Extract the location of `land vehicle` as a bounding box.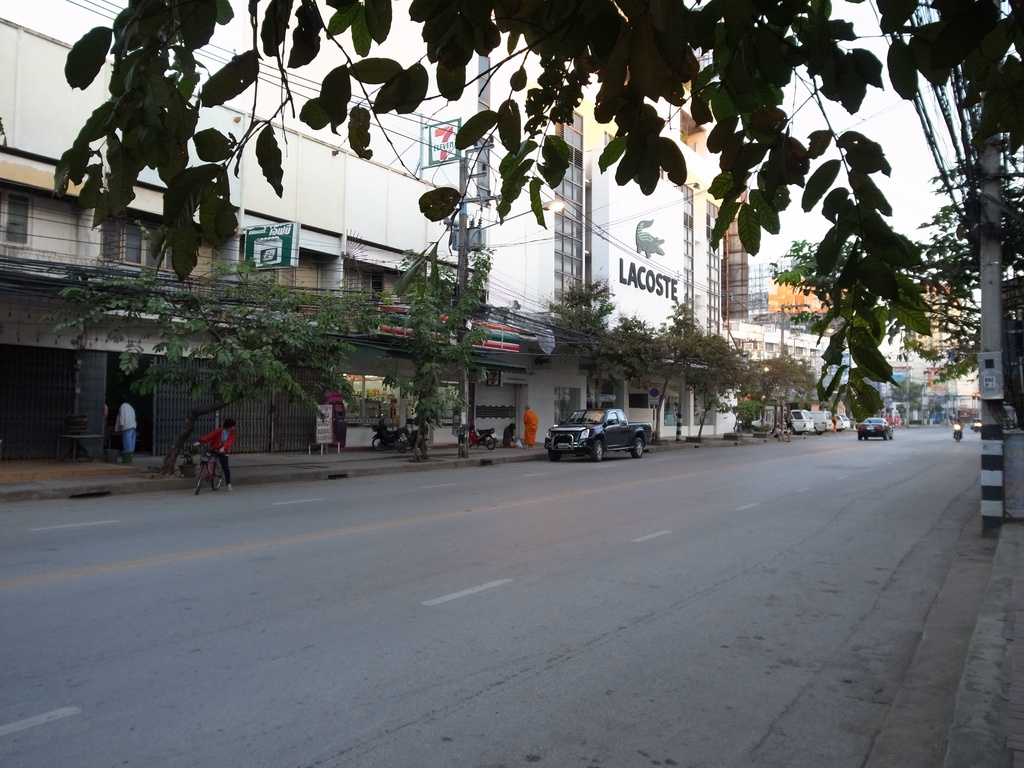
BBox(853, 415, 900, 445).
